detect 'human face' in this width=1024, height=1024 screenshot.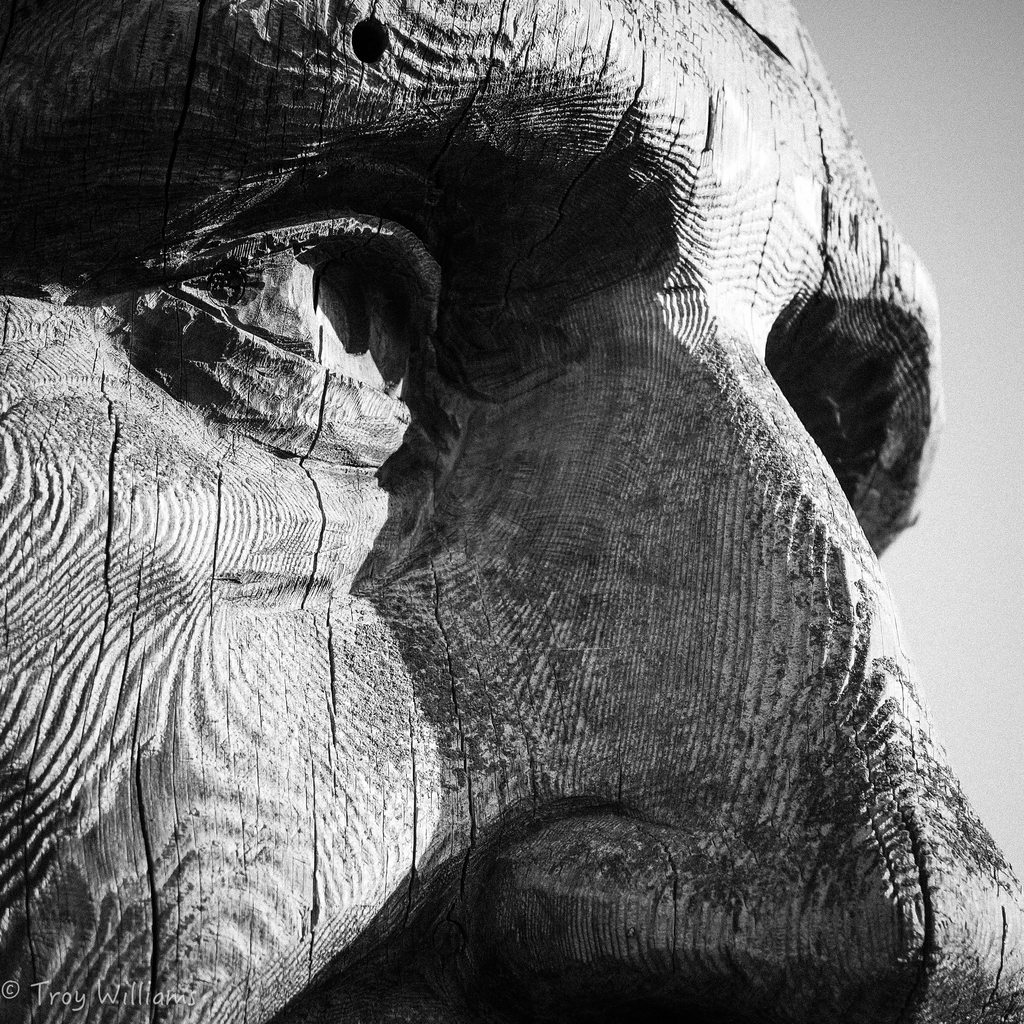
Detection: [x1=0, y1=0, x2=1023, y2=1023].
